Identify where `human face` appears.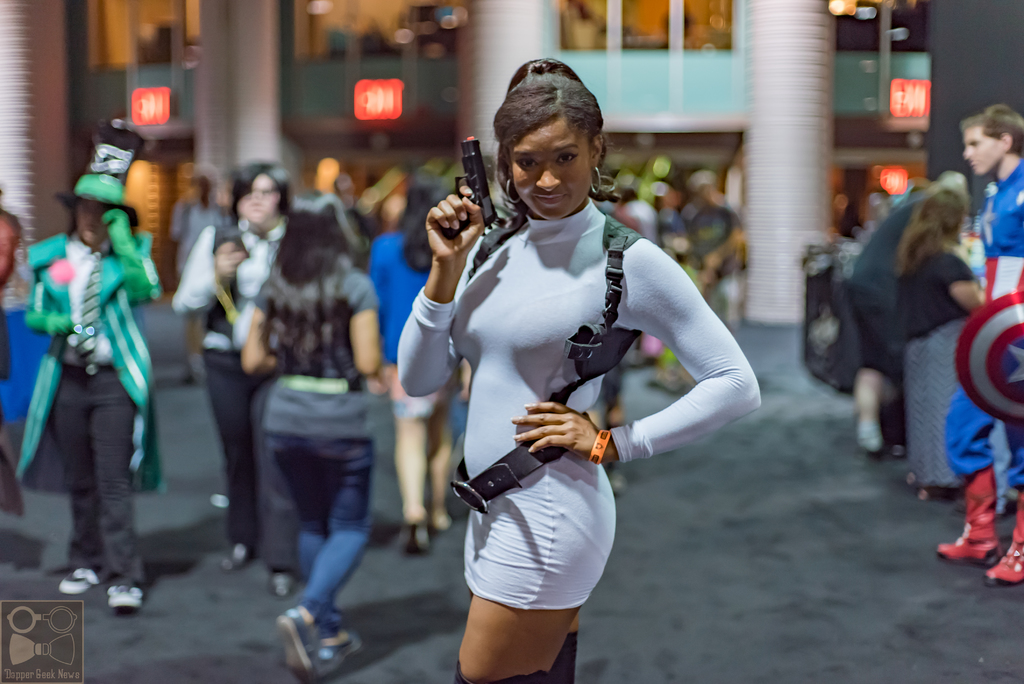
Appears at bbox(237, 176, 282, 230).
